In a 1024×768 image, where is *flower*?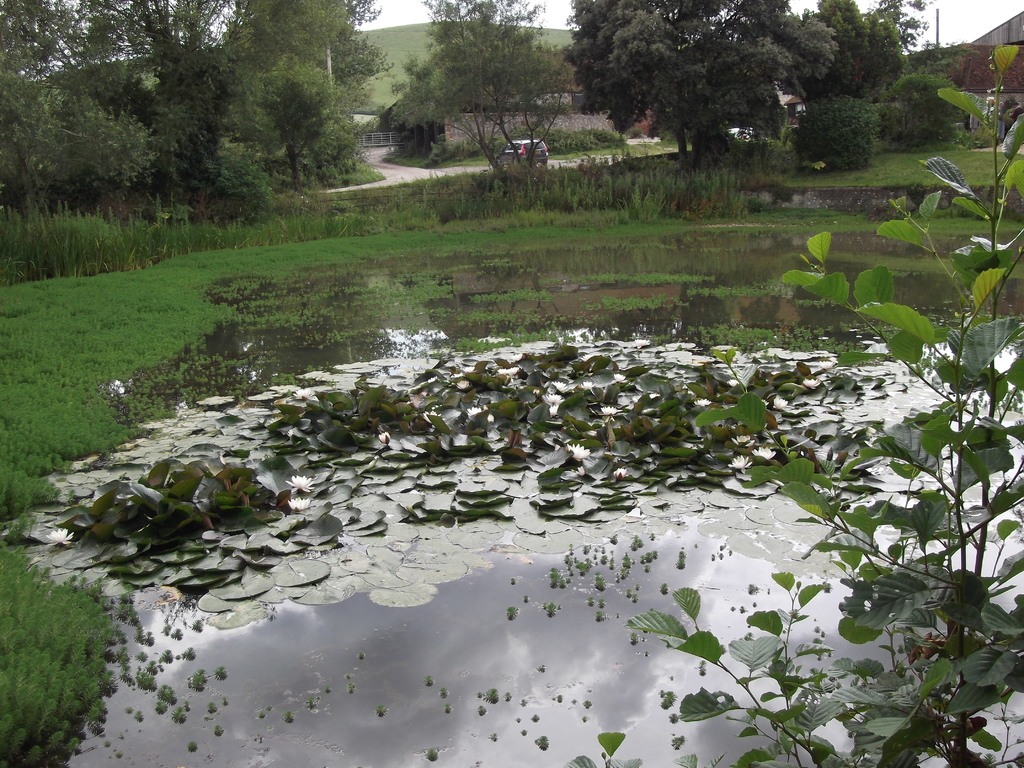
<region>547, 403, 559, 415</region>.
